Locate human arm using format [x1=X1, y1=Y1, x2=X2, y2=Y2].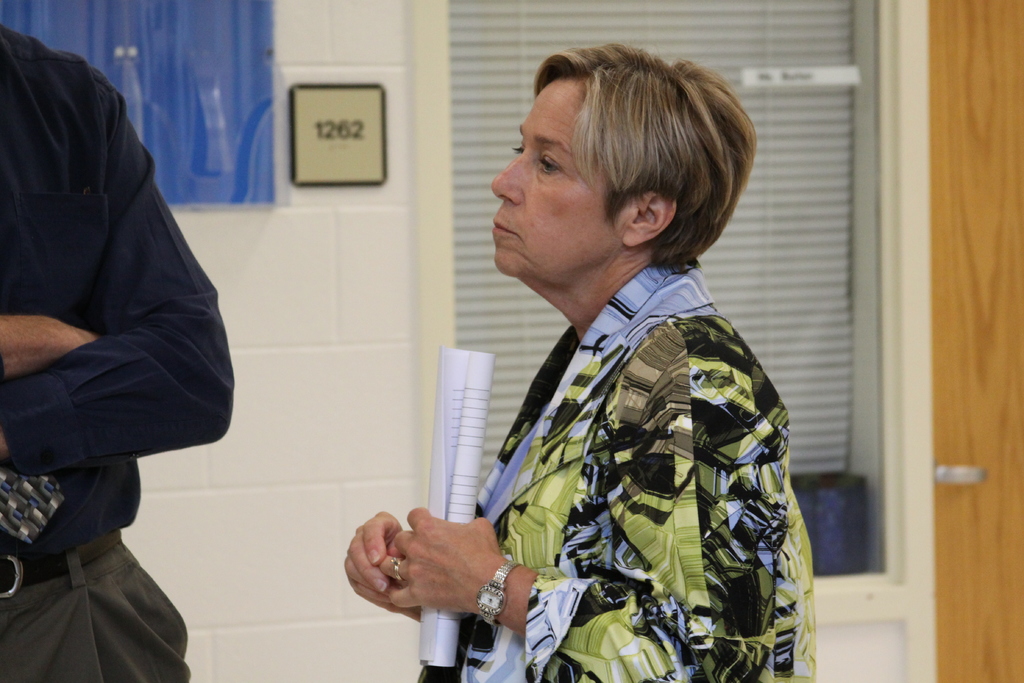
[x1=339, y1=518, x2=425, y2=626].
